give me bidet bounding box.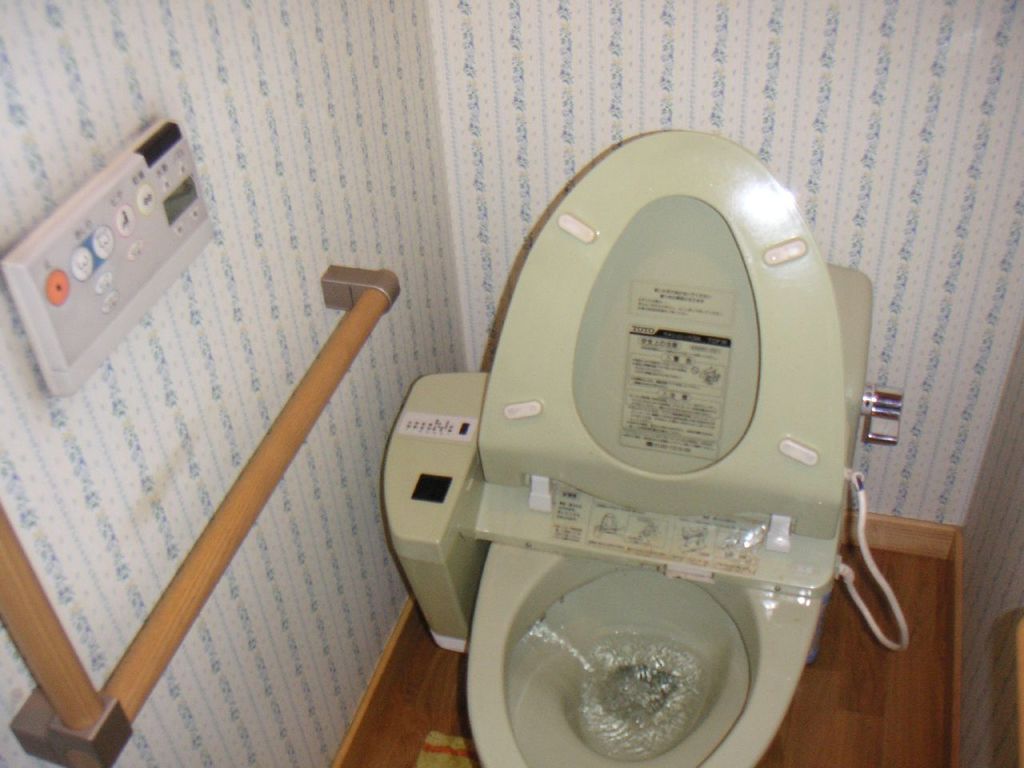
rect(478, 545, 822, 767).
